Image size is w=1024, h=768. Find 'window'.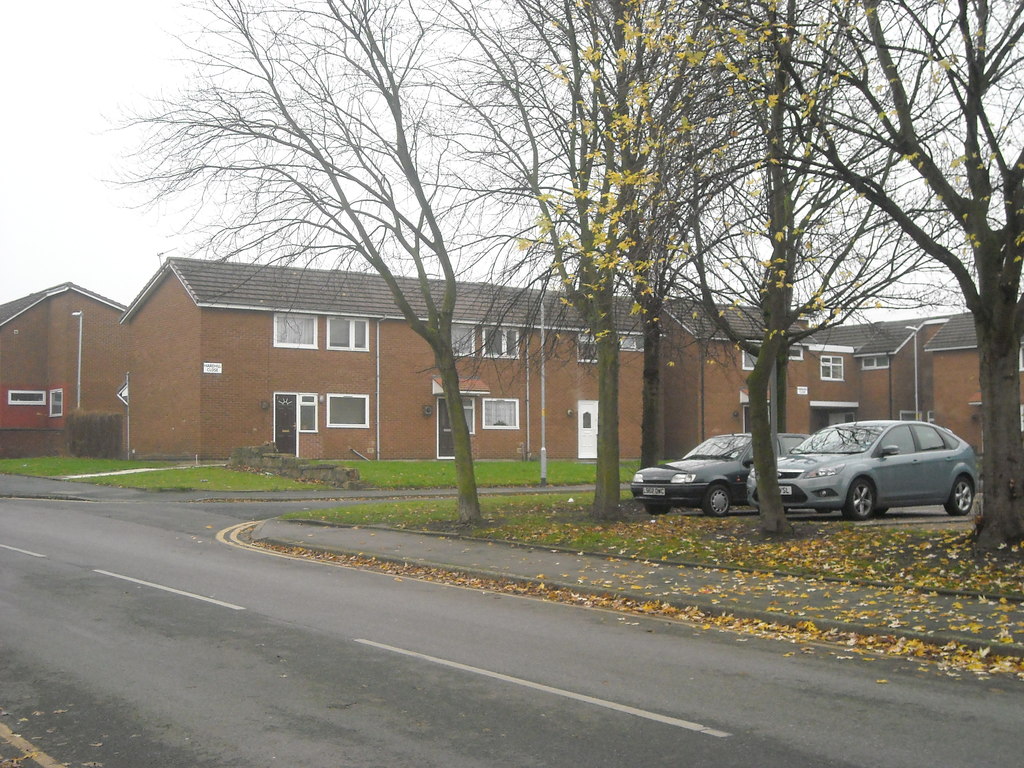
322,306,375,358.
